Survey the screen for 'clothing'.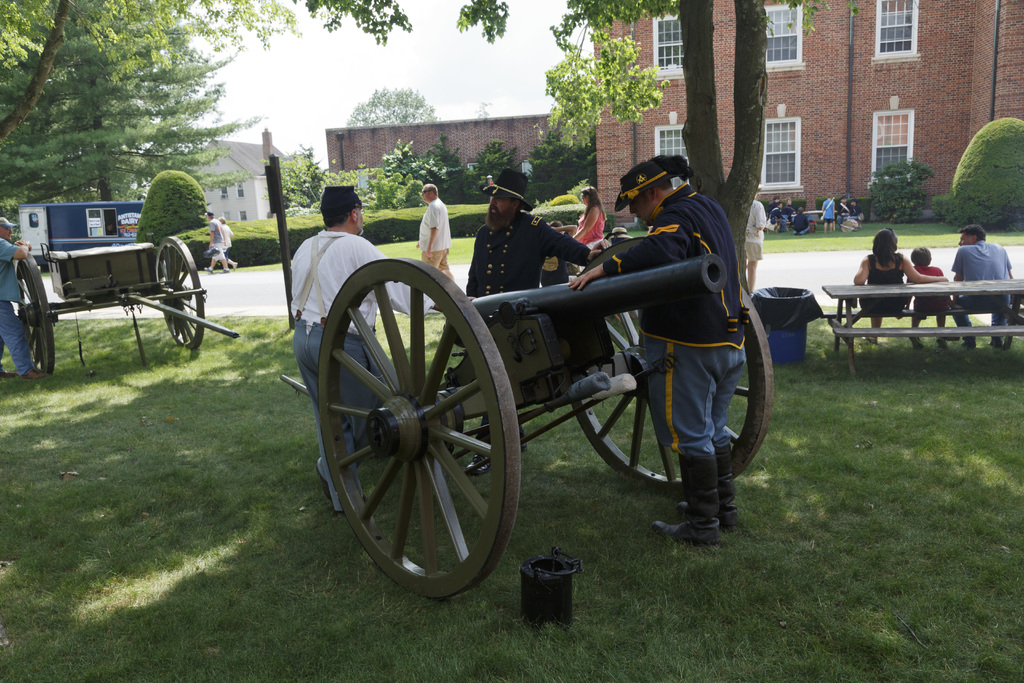
Survey found: (left=646, top=183, right=710, bottom=447).
